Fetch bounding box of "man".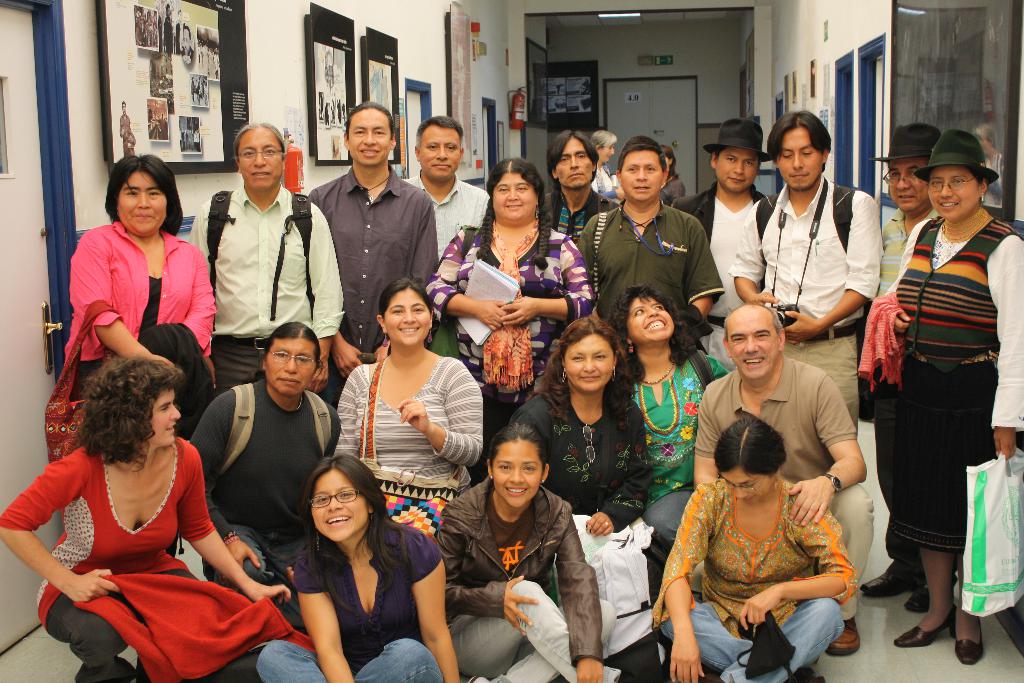
Bbox: [left=687, top=108, right=774, bottom=379].
